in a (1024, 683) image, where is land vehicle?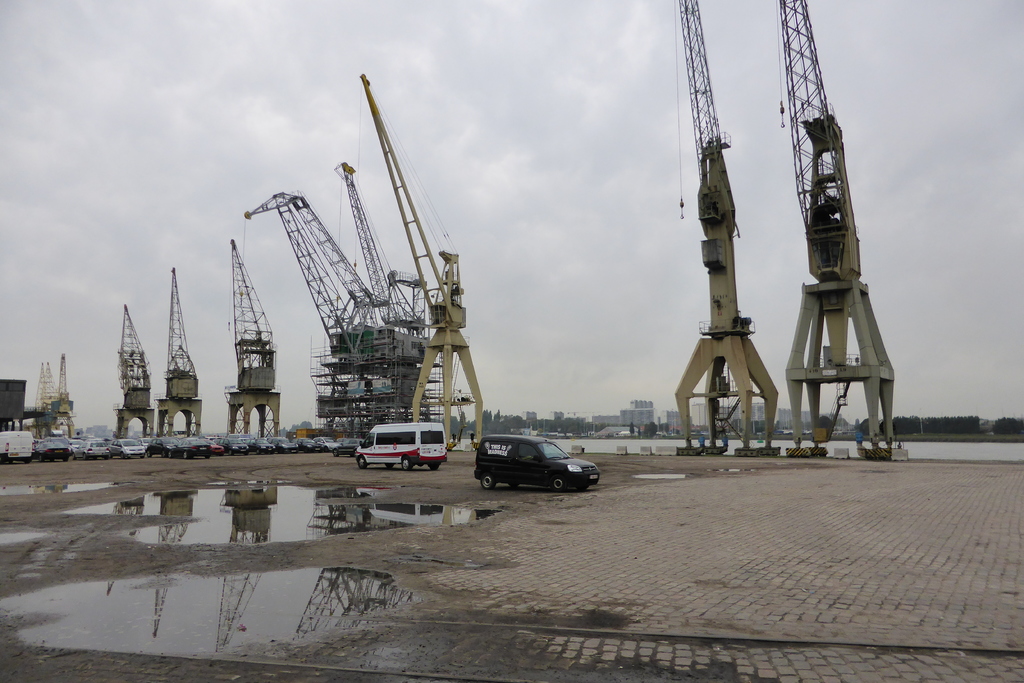
(left=291, top=436, right=324, bottom=455).
